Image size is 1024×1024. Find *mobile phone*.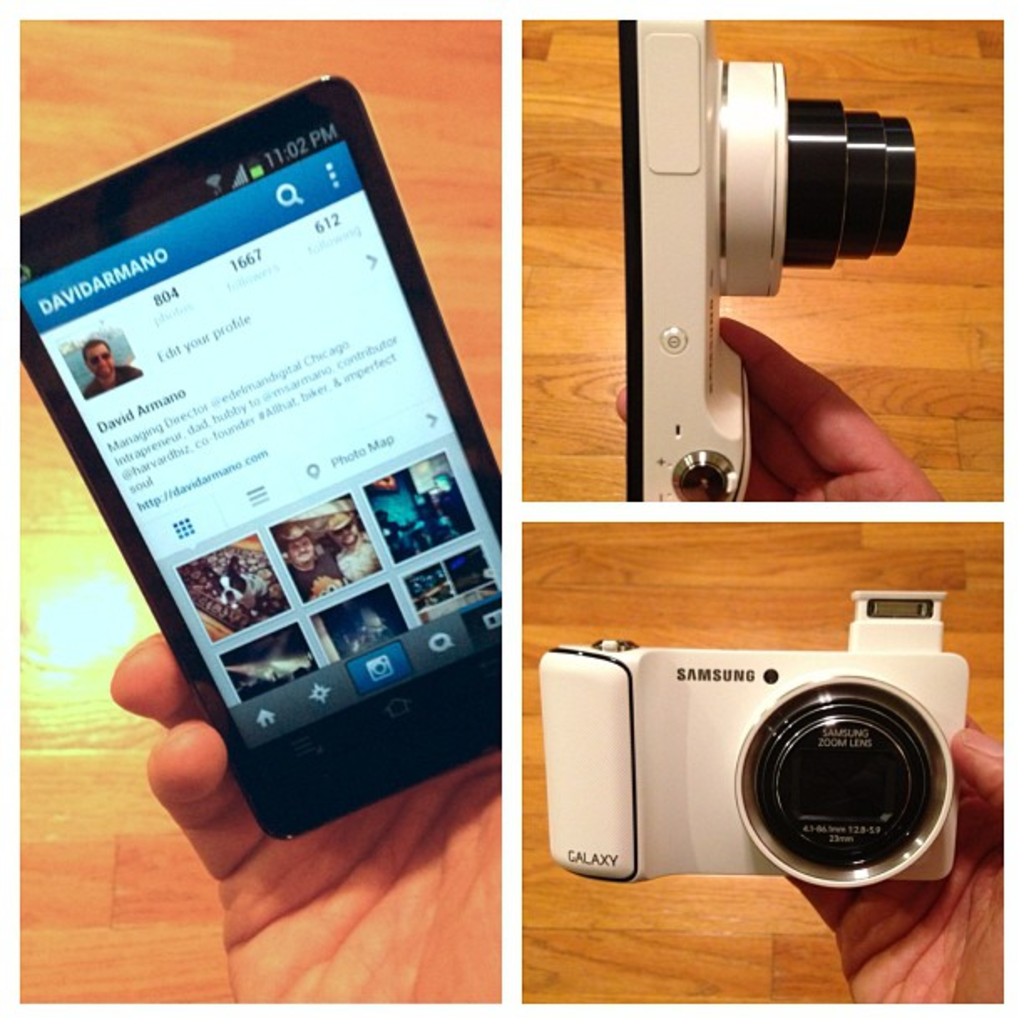
<region>22, 72, 499, 838</region>.
